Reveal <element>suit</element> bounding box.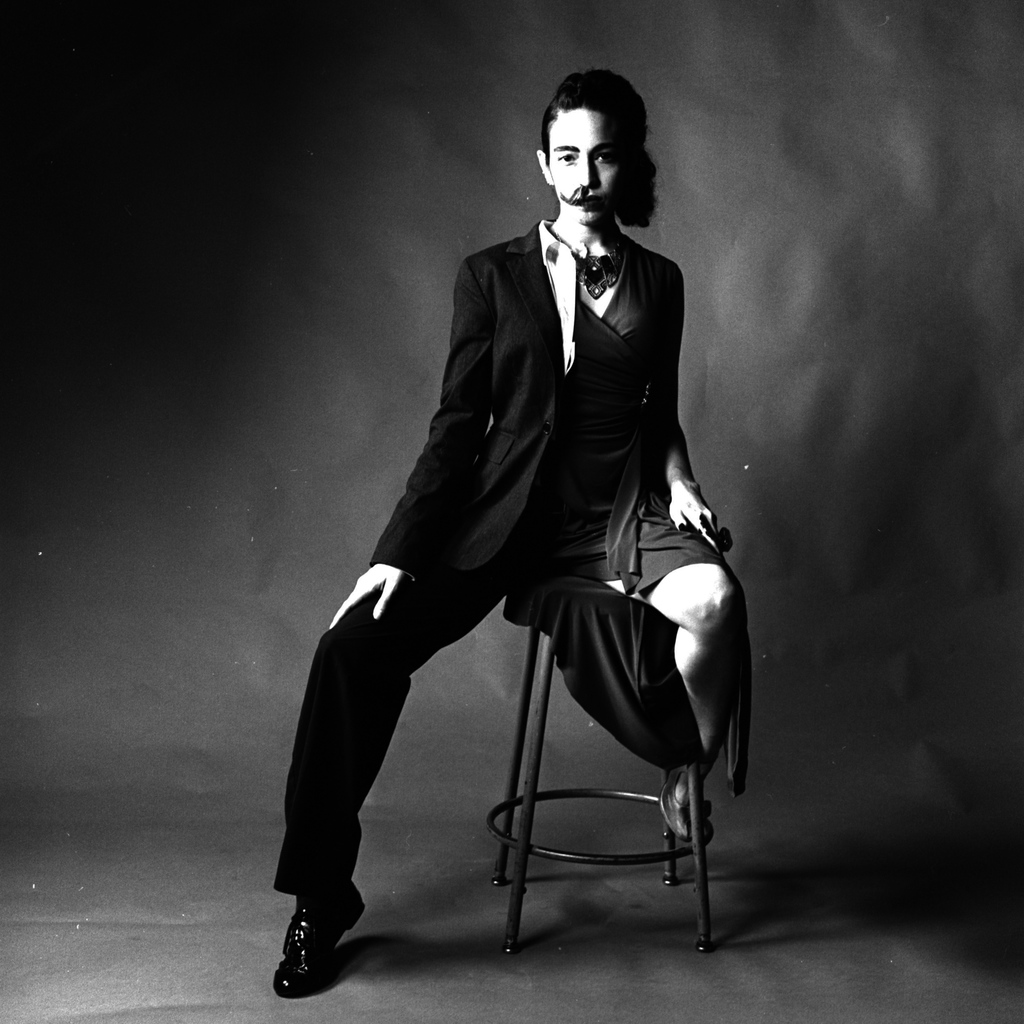
Revealed: <box>288,135,754,945</box>.
